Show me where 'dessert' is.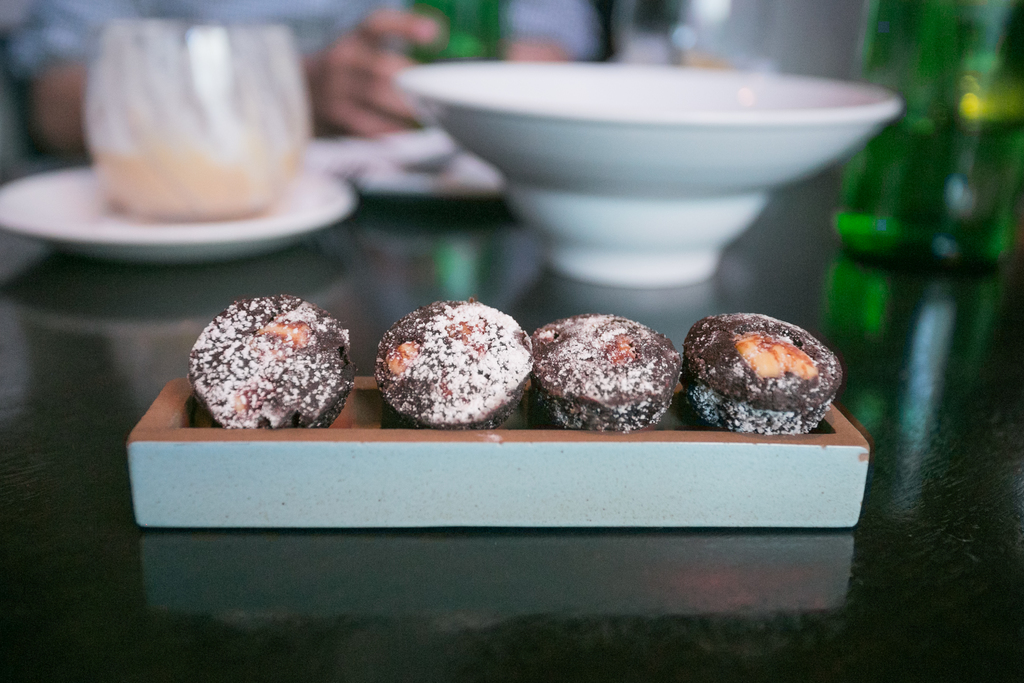
'dessert' is at pyautogui.locateOnScreen(671, 309, 843, 436).
